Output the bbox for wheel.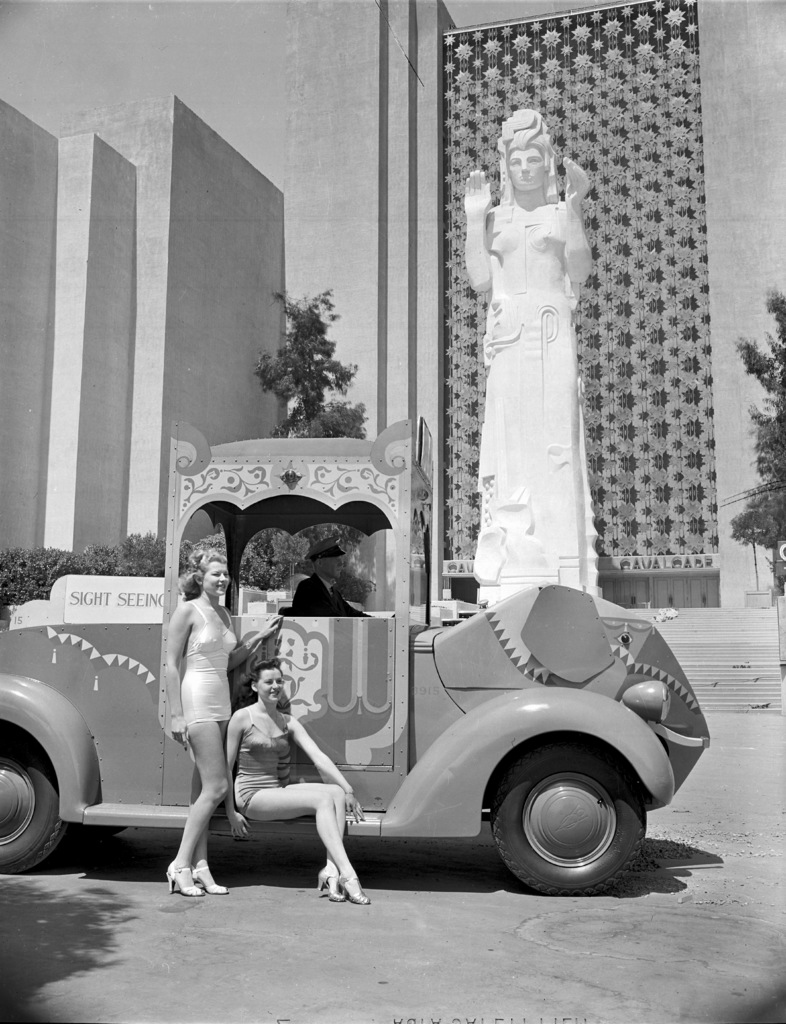
bbox=(490, 754, 620, 874).
